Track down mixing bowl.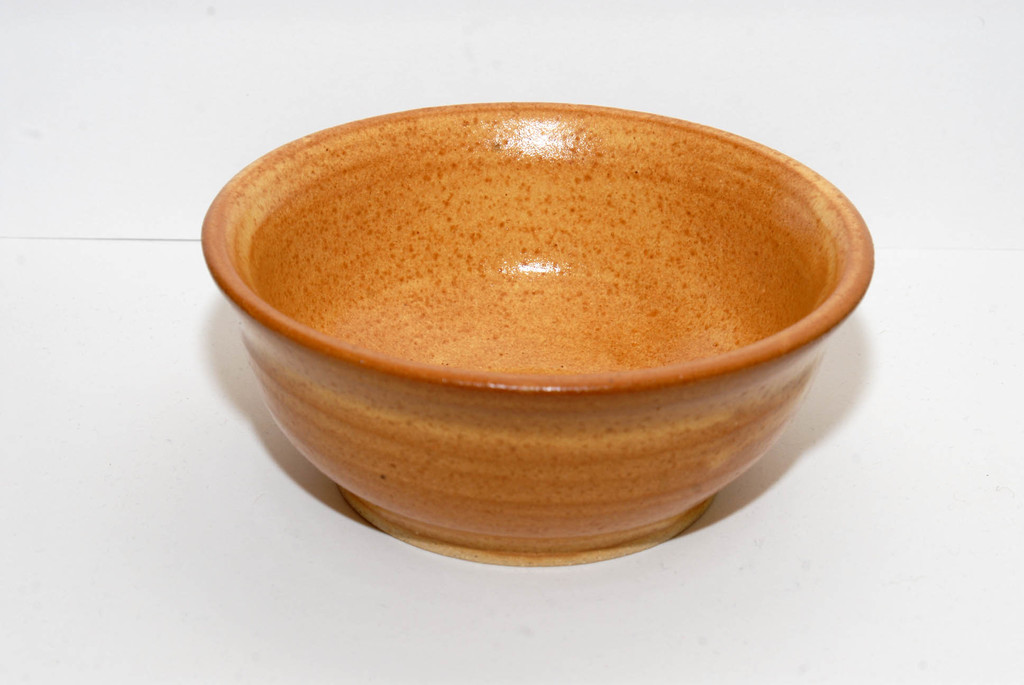
Tracked to bbox=(200, 102, 872, 564).
